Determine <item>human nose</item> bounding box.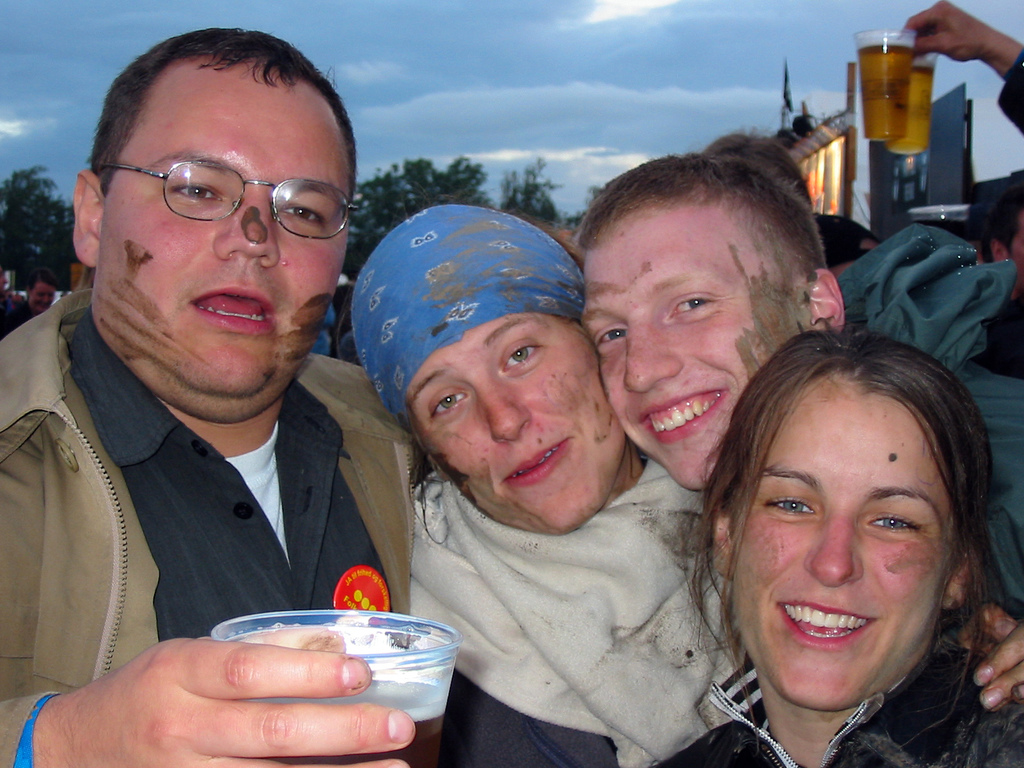
Determined: x1=805, y1=511, x2=863, y2=591.
